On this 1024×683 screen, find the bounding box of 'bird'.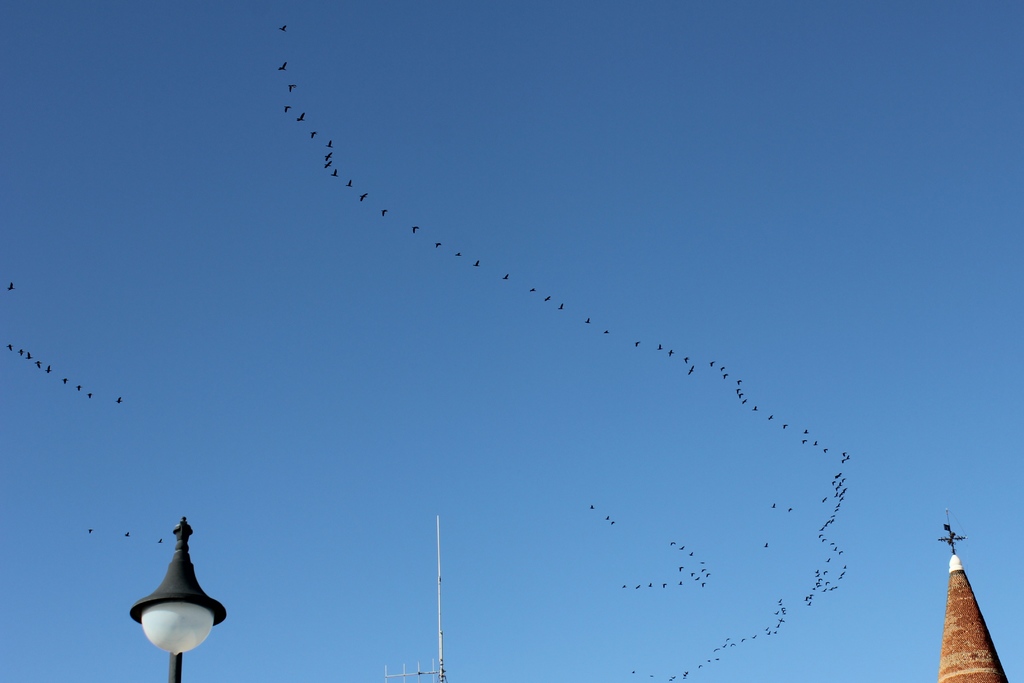
Bounding box: {"x1": 585, "y1": 500, "x2": 598, "y2": 514}.
